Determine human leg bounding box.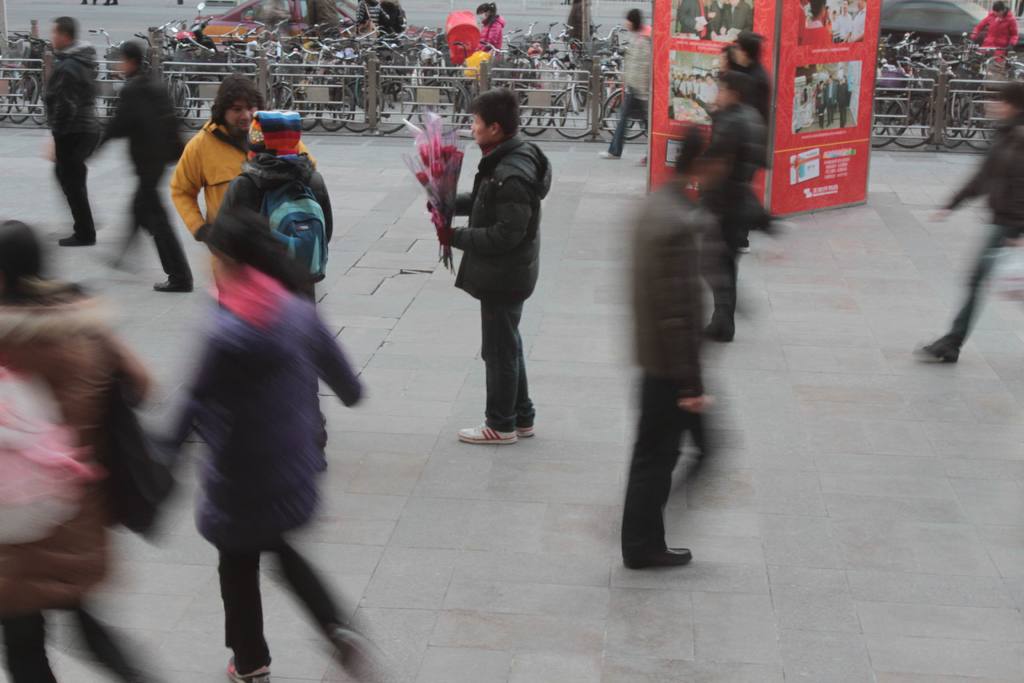
Determined: {"left": 221, "top": 533, "right": 278, "bottom": 682}.
